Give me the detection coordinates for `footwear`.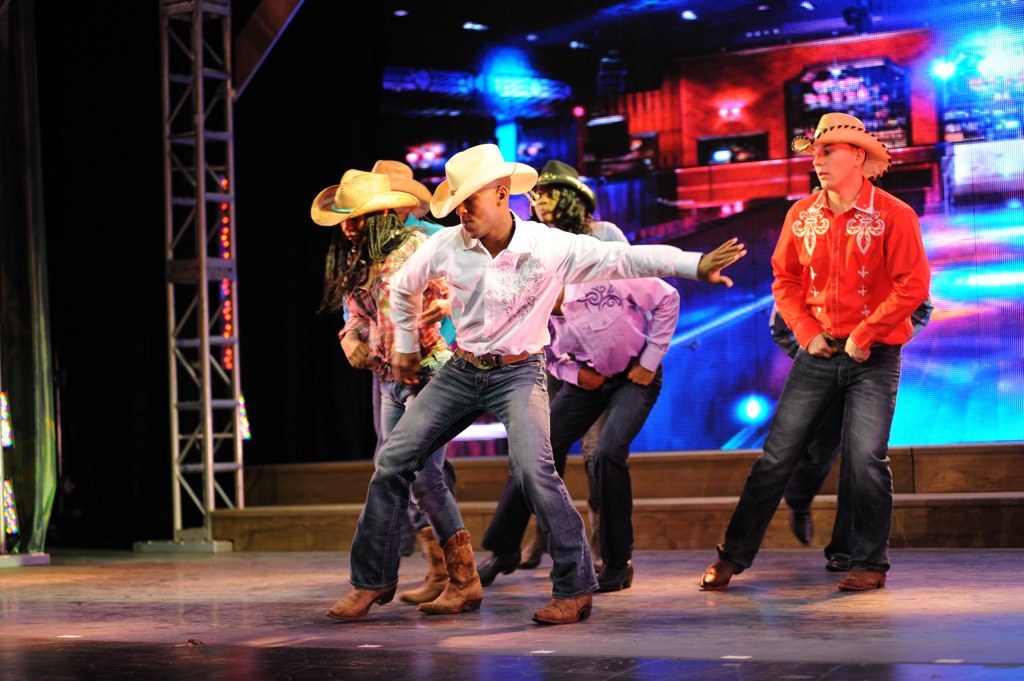
{"x1": 472, "y1": 542, "x2": 509, "y2": 597}.
